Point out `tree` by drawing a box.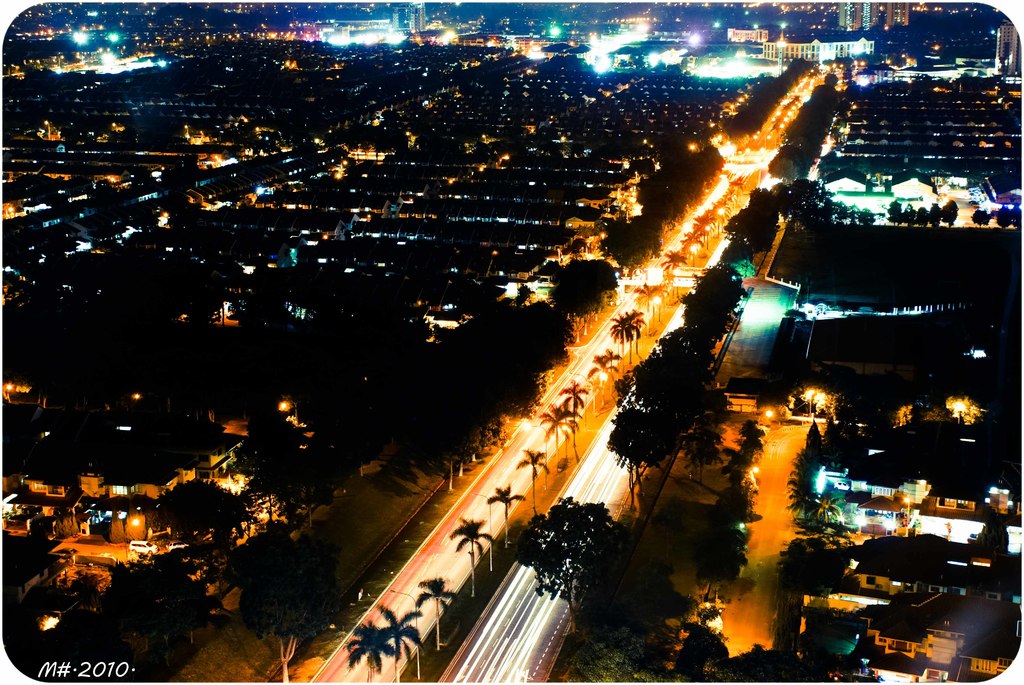
[x1=681, y1=406, x2=733, y2=485].
